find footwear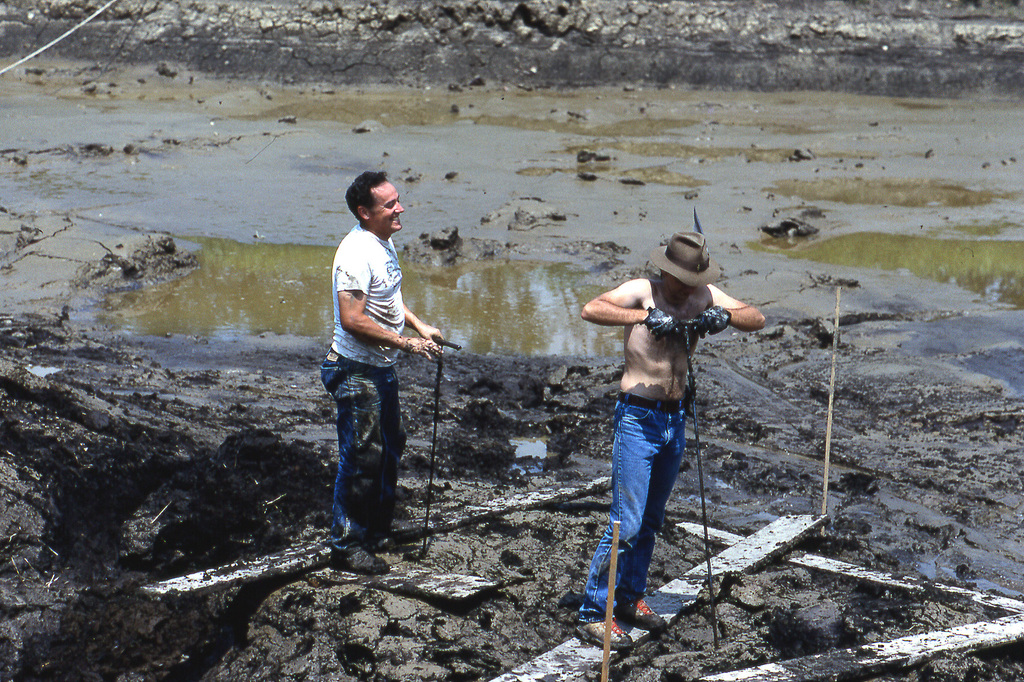
crop(328, 551, 387, 576)
